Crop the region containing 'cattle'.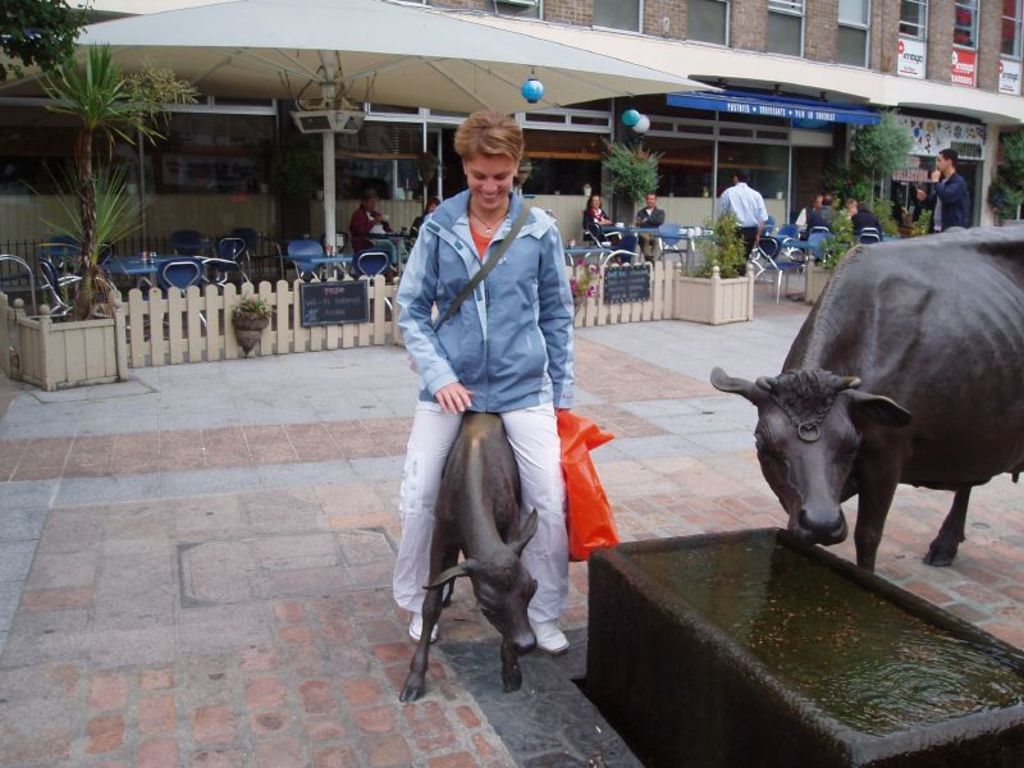
Crop region: pyautogui.locateOnScreen(707, 218, 1023, 570).
